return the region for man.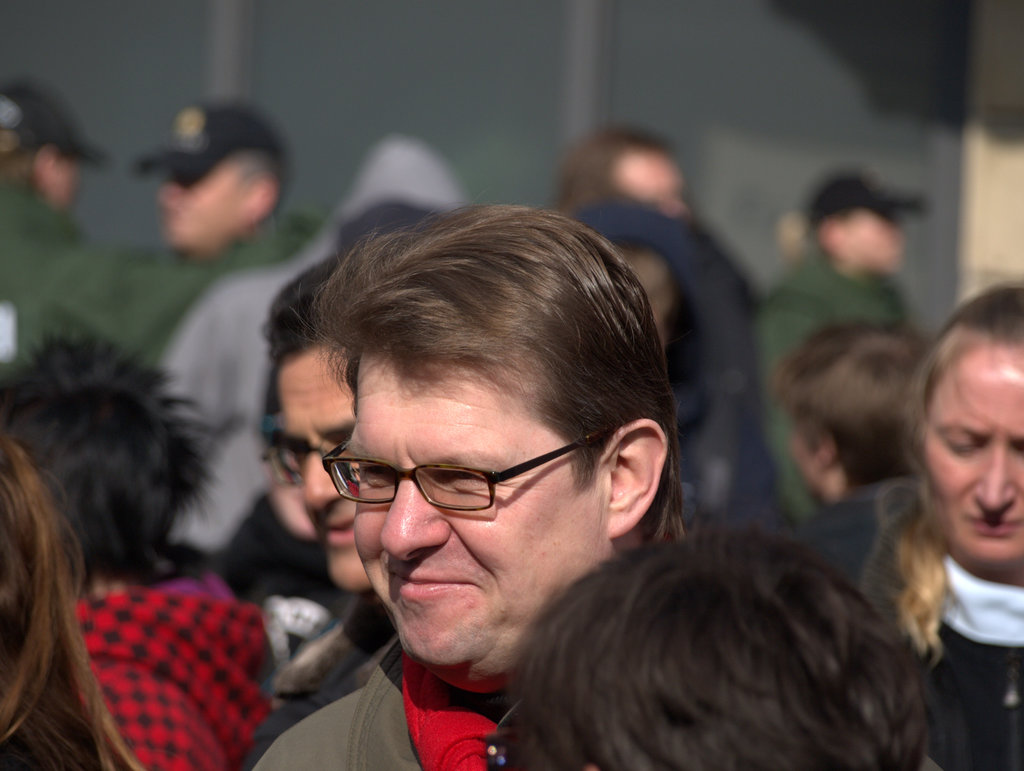
(26, 88, 332, 378).
